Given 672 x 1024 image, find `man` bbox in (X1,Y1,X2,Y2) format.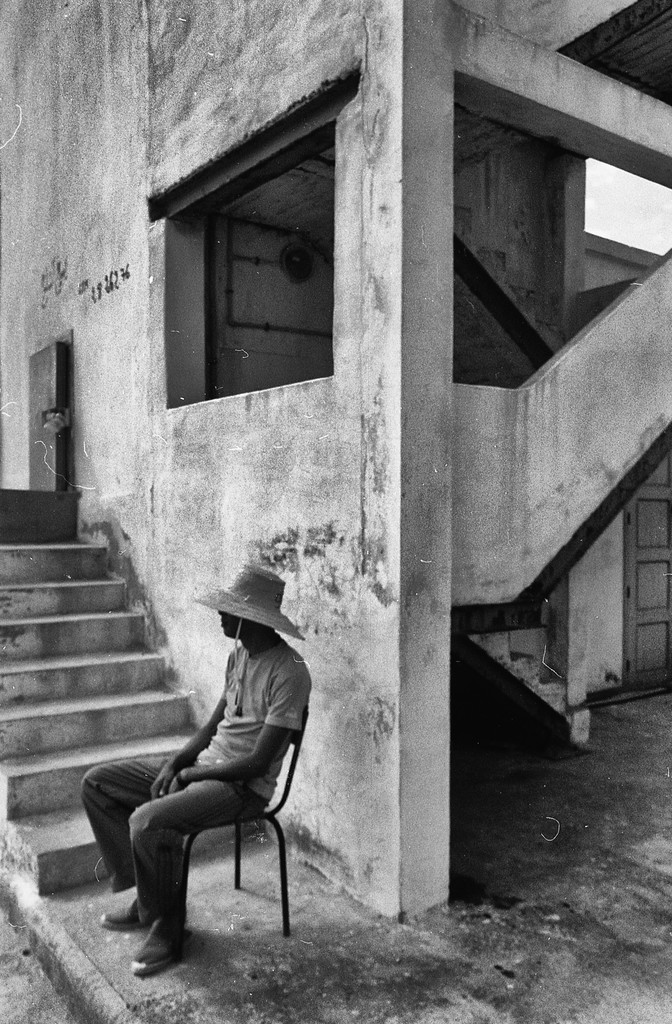
(81,577,323,959).
